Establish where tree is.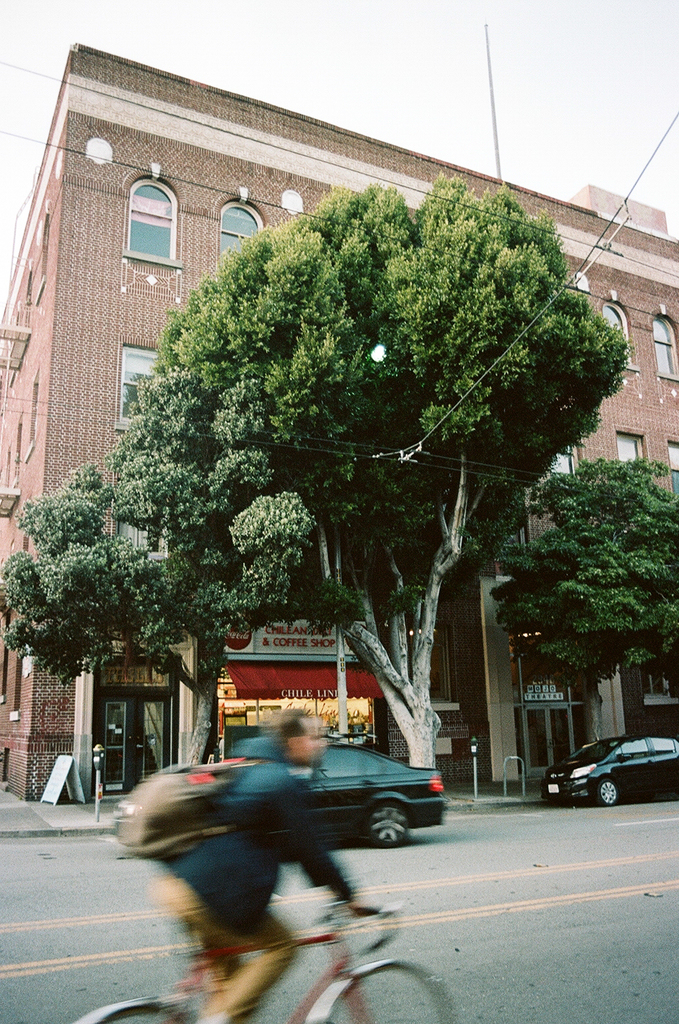
Established at select_region(122, 167, 631, 781).
